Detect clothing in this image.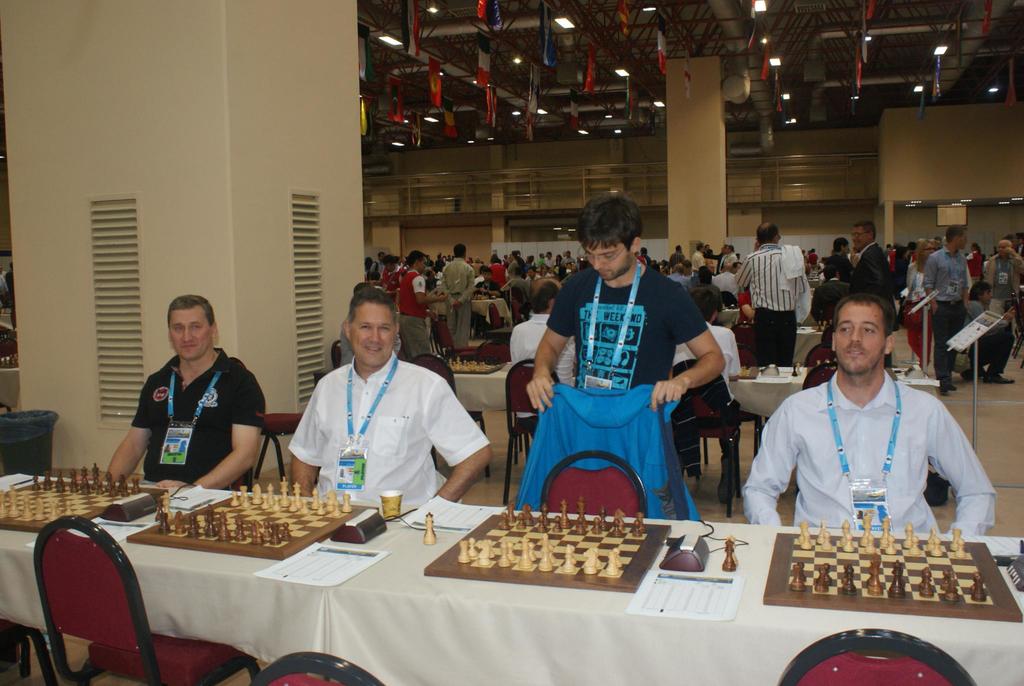
Detection: rect(505, 275, 532, 319).
